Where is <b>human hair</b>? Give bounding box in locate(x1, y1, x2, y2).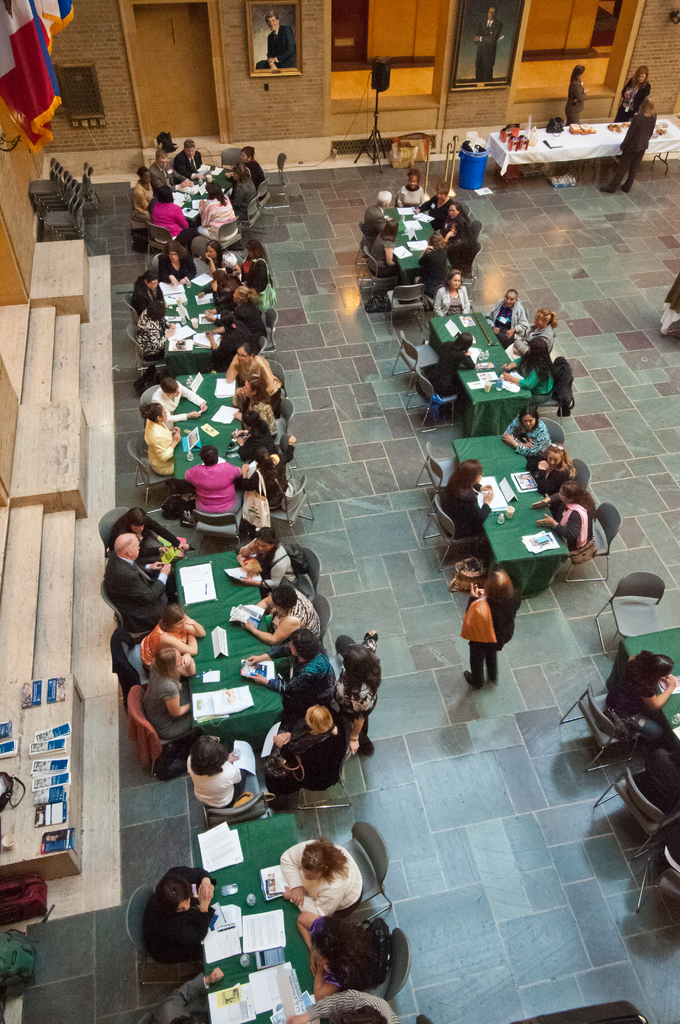
locate(234, 339, 257, 358).
